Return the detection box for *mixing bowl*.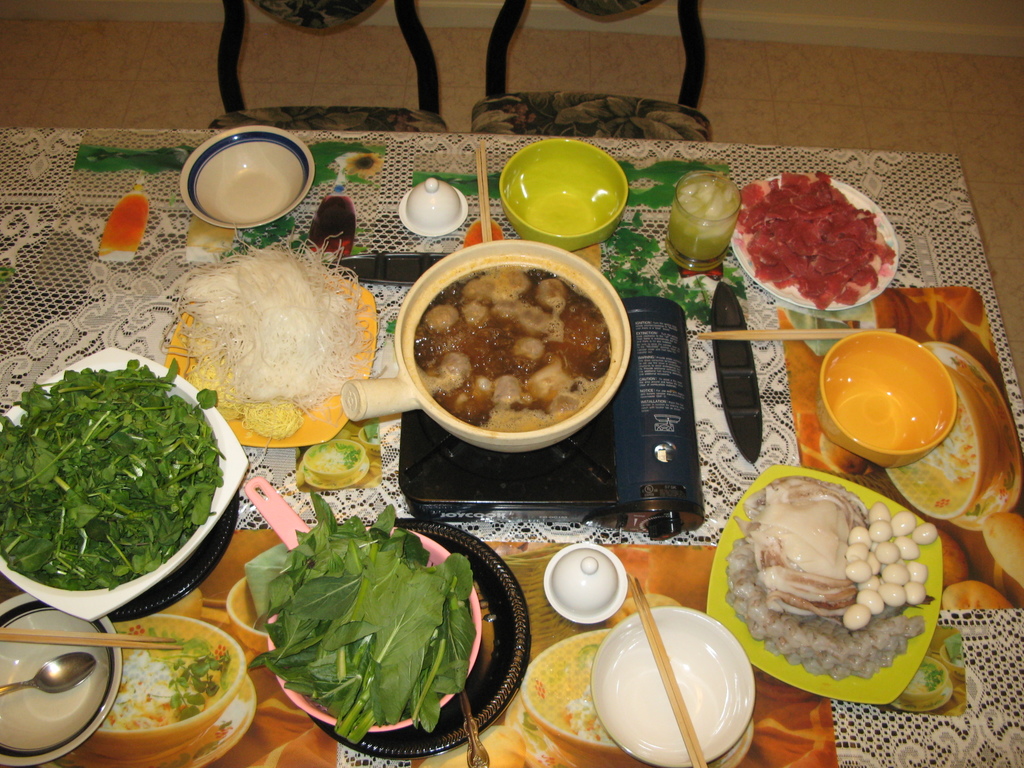
l=0, t=344, r=250, b=623.
